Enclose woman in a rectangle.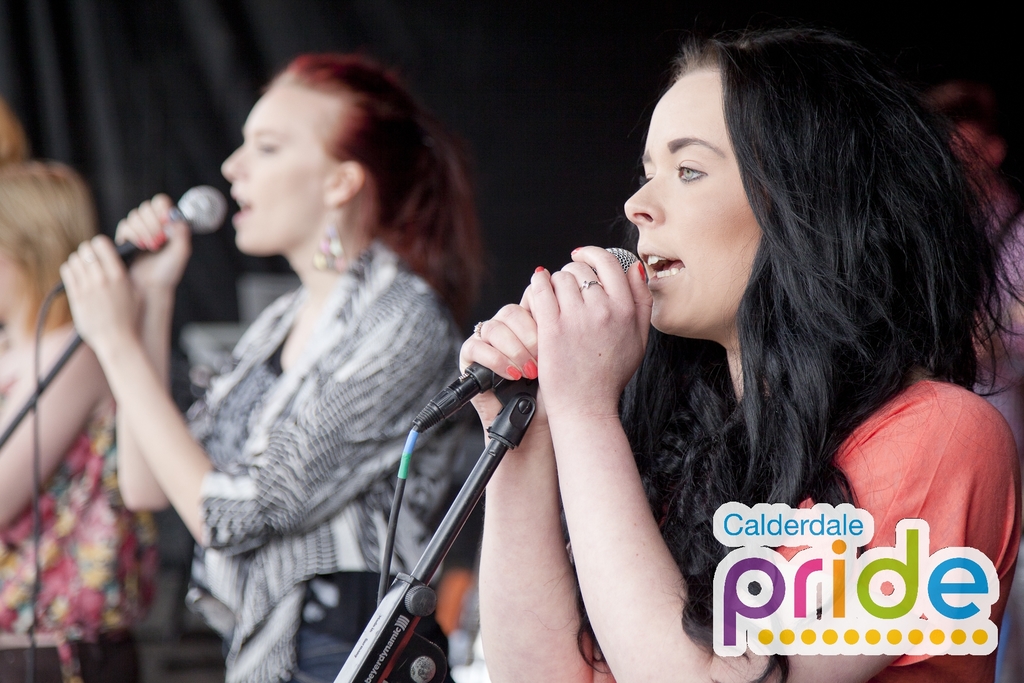
0/164/156/682.
